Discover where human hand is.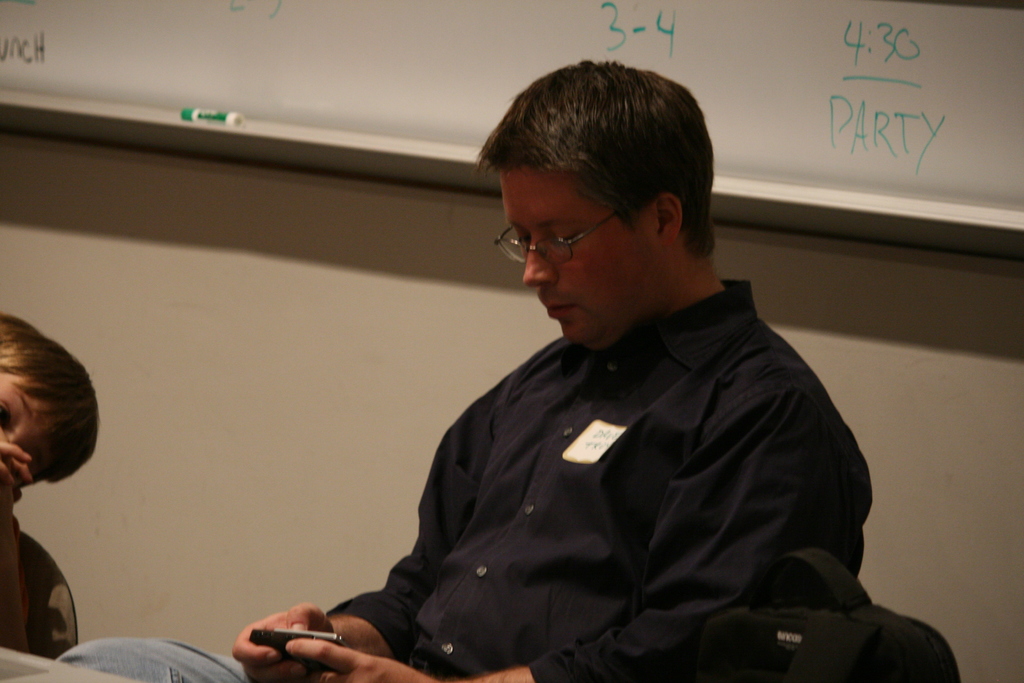
Discovered at x1=278 y1=638 x2=442 y2=682.
